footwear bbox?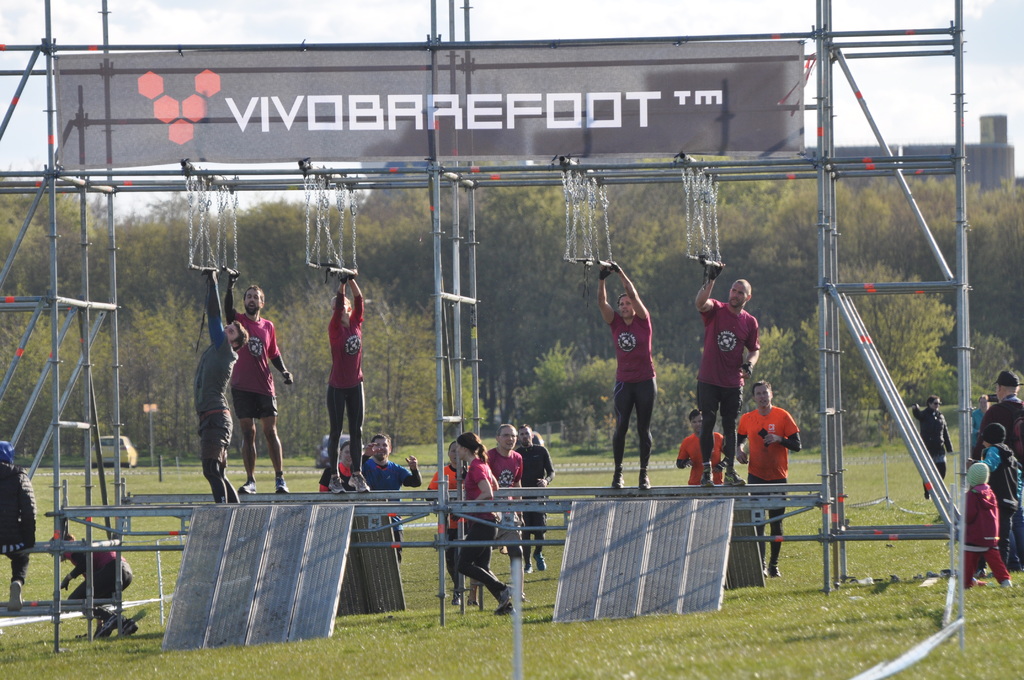
x1=497 y1=601 x2=512 y2=618
